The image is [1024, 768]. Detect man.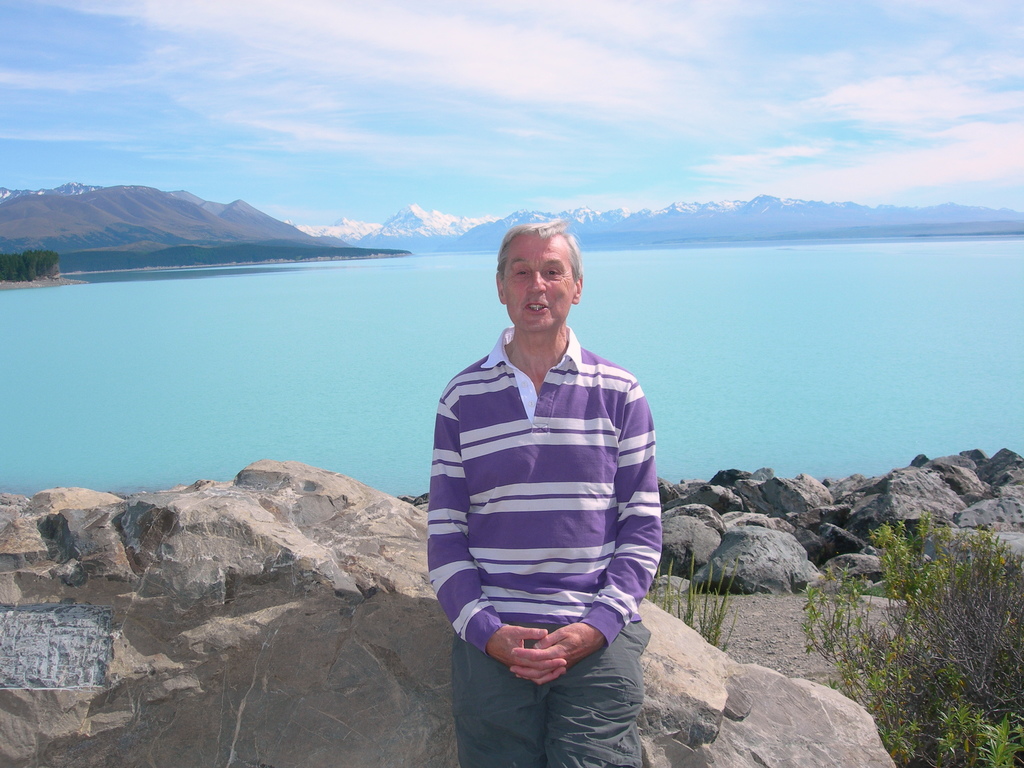
Detection: (424,226,672,742).
